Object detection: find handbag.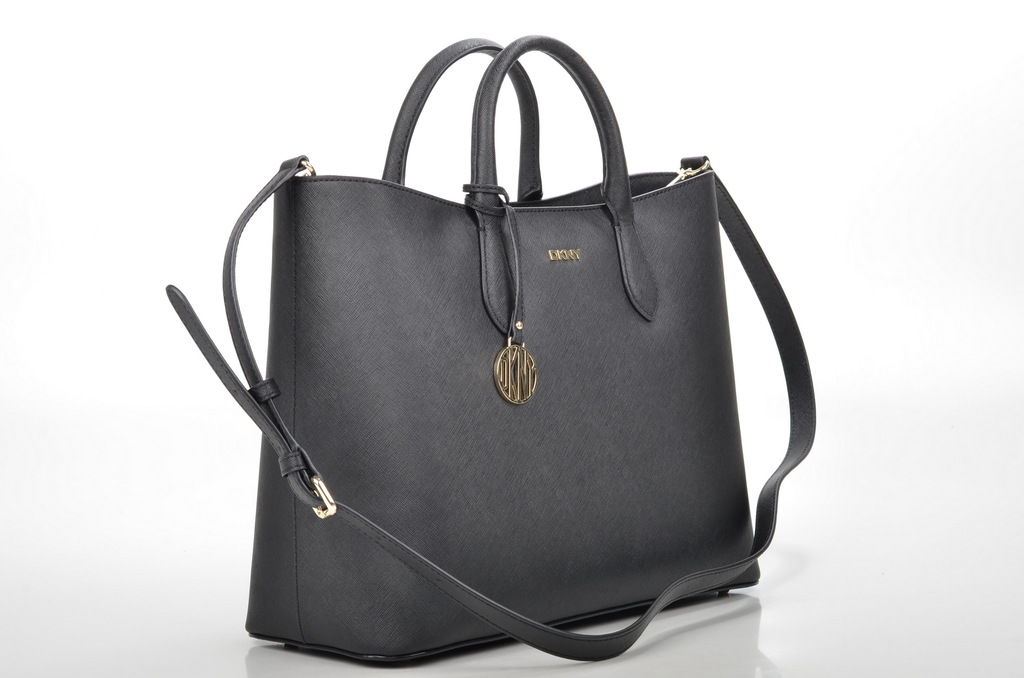
Rect(165, 34, 815, 668).
